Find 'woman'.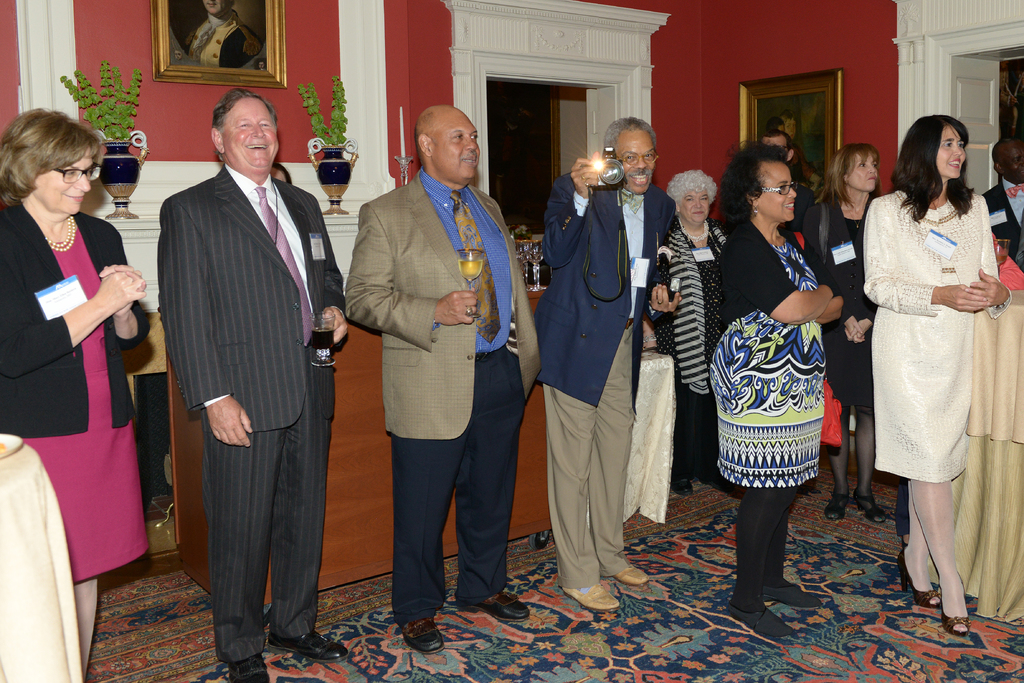
797 133 890 529.
